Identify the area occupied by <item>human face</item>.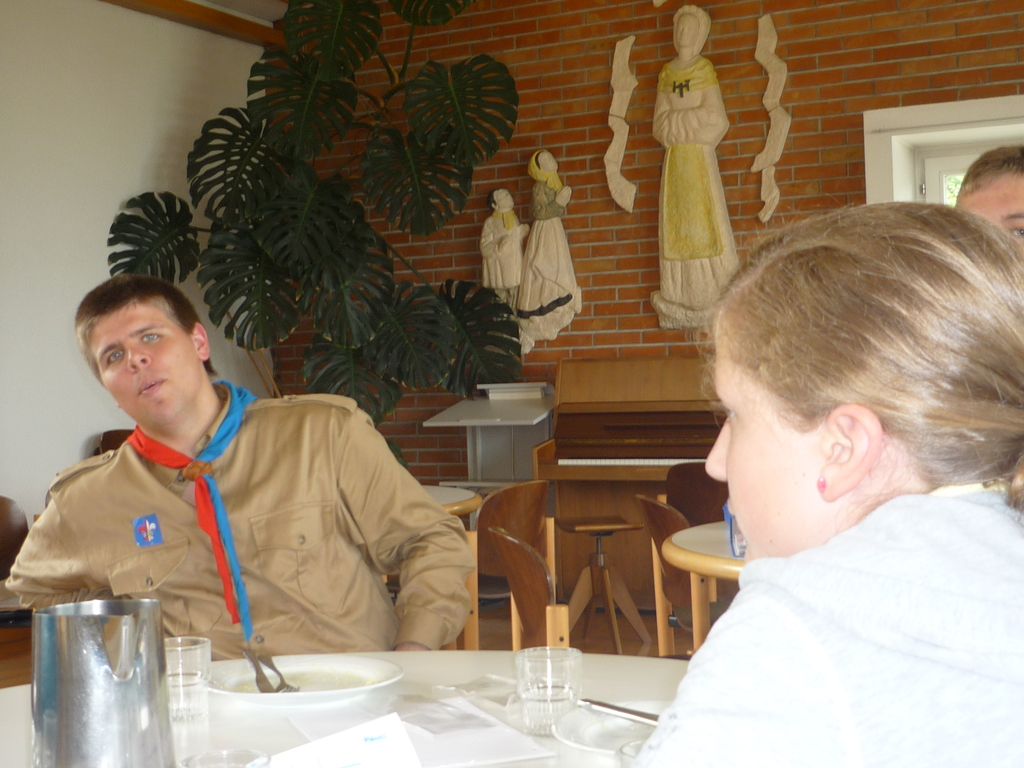
Area: box(535, 154, 558, 172).
